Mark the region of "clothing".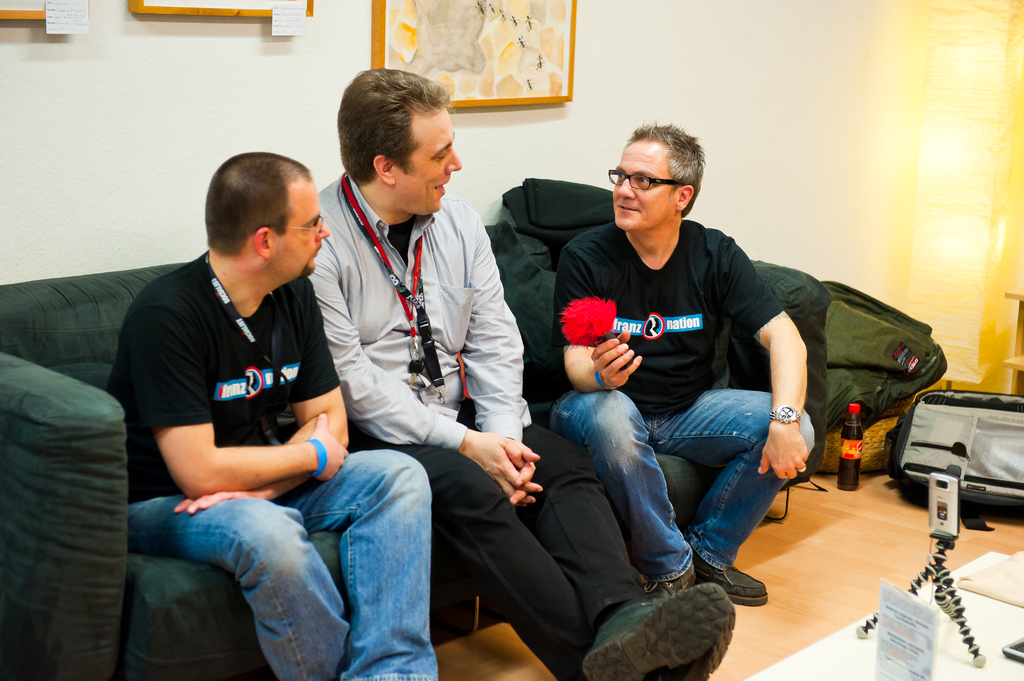
Region: 552,384,804,569.
